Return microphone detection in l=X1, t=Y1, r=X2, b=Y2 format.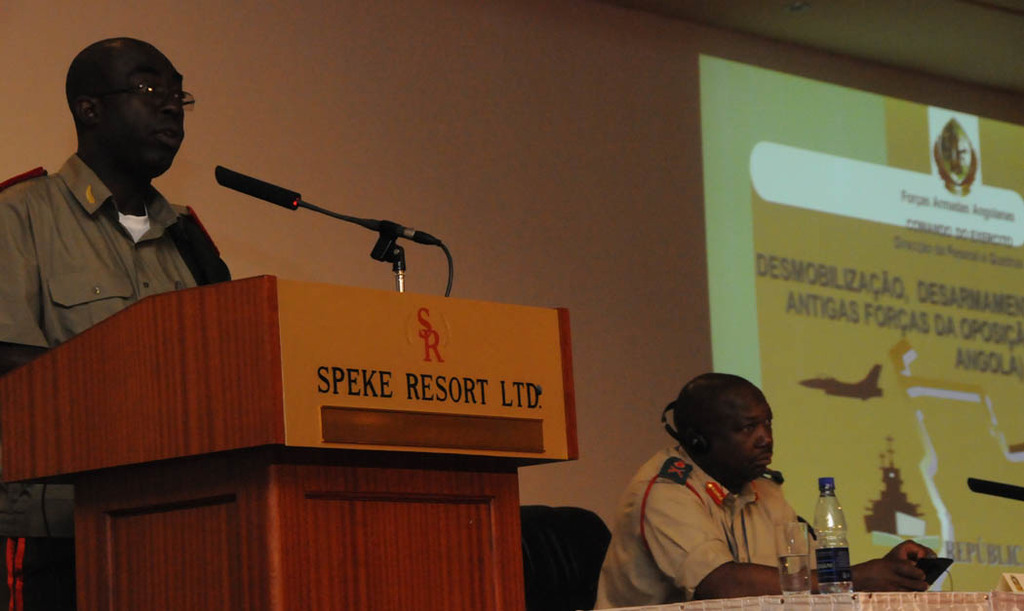
l=966, t=478, r=1023, b=499.
